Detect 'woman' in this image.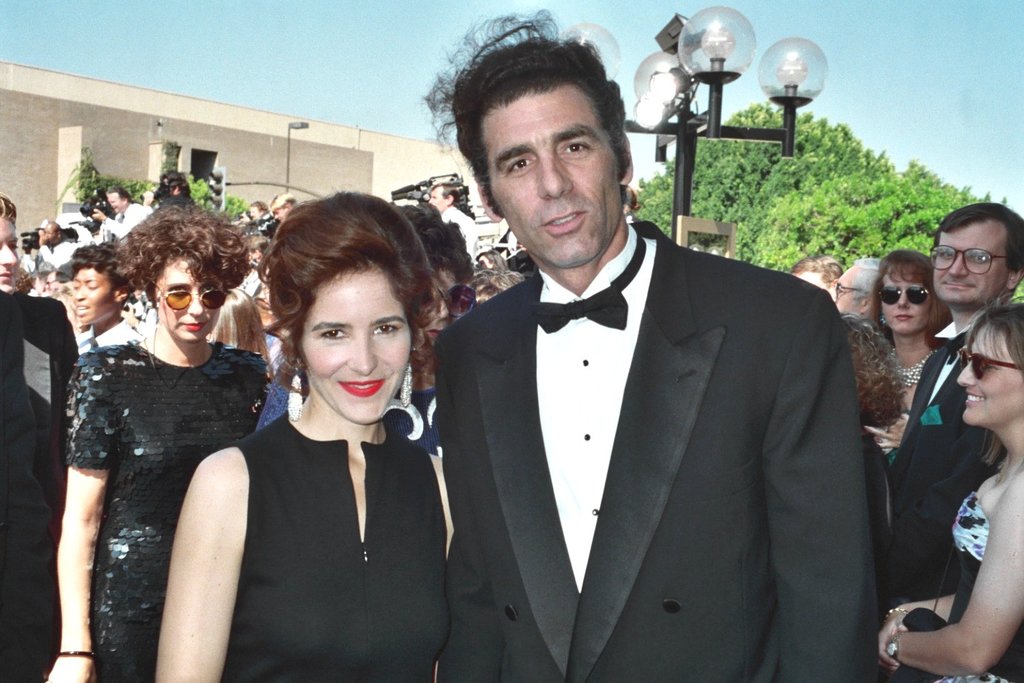
Detection: pyautogui.locateOnScreen(877, 301, 1023, 682).
